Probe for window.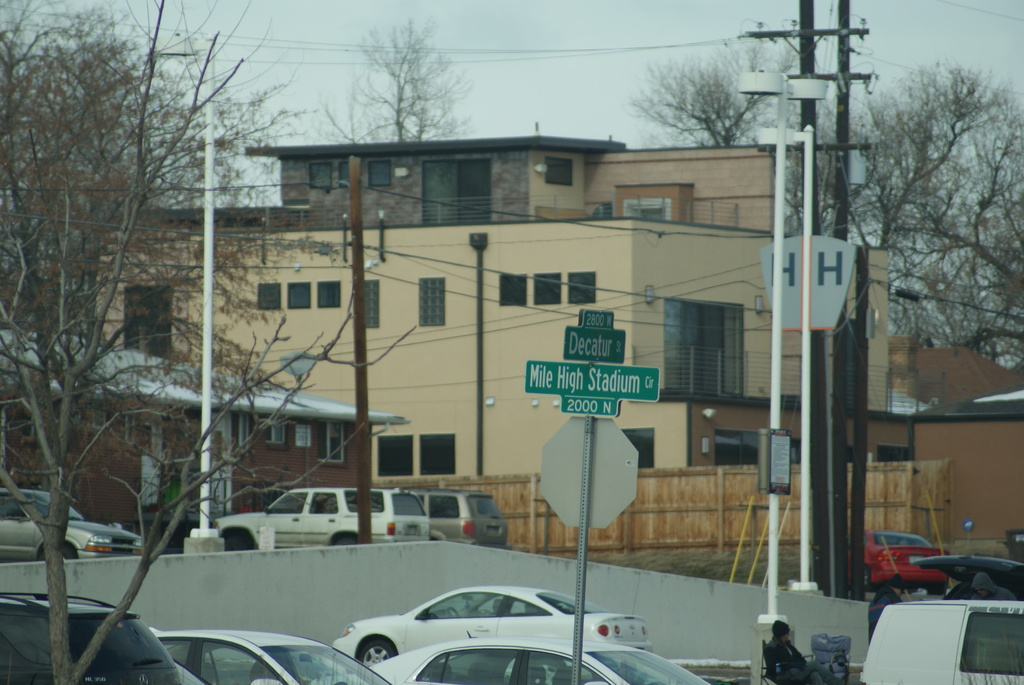
Probe result: Rect(420, 432, 456, 475).
